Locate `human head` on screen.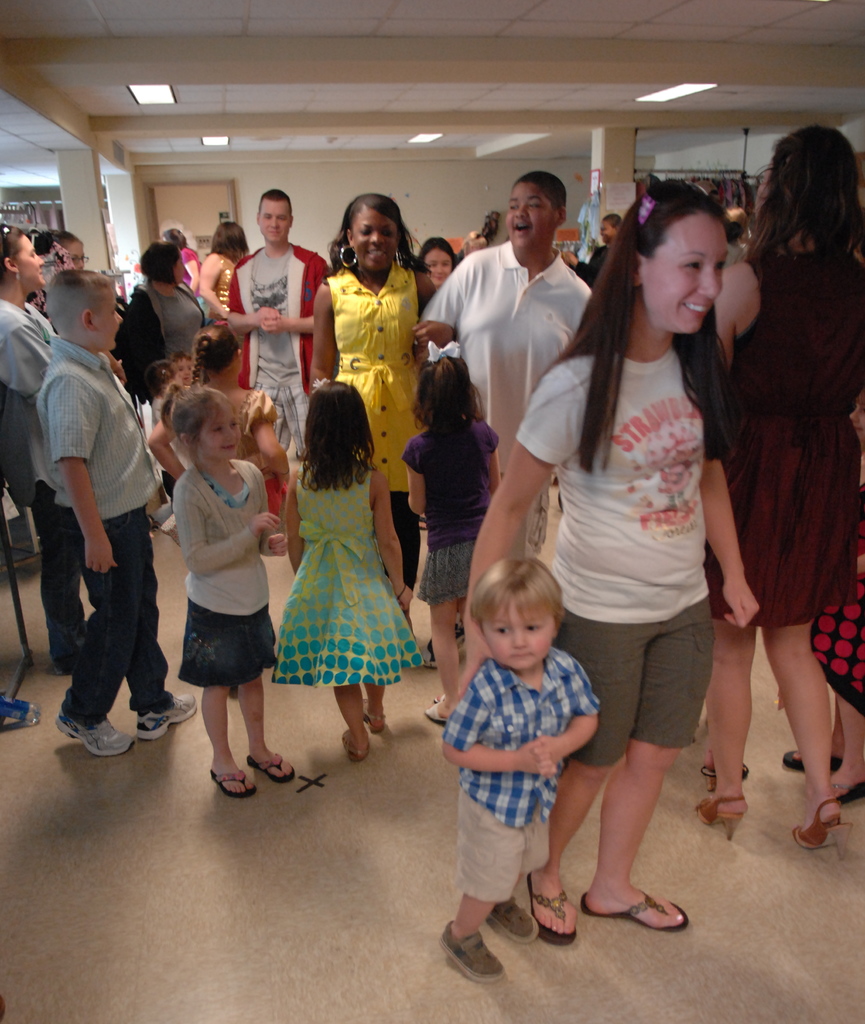
On screen at pyautogui.locateOnScreen(135, 245, 179, 292).
